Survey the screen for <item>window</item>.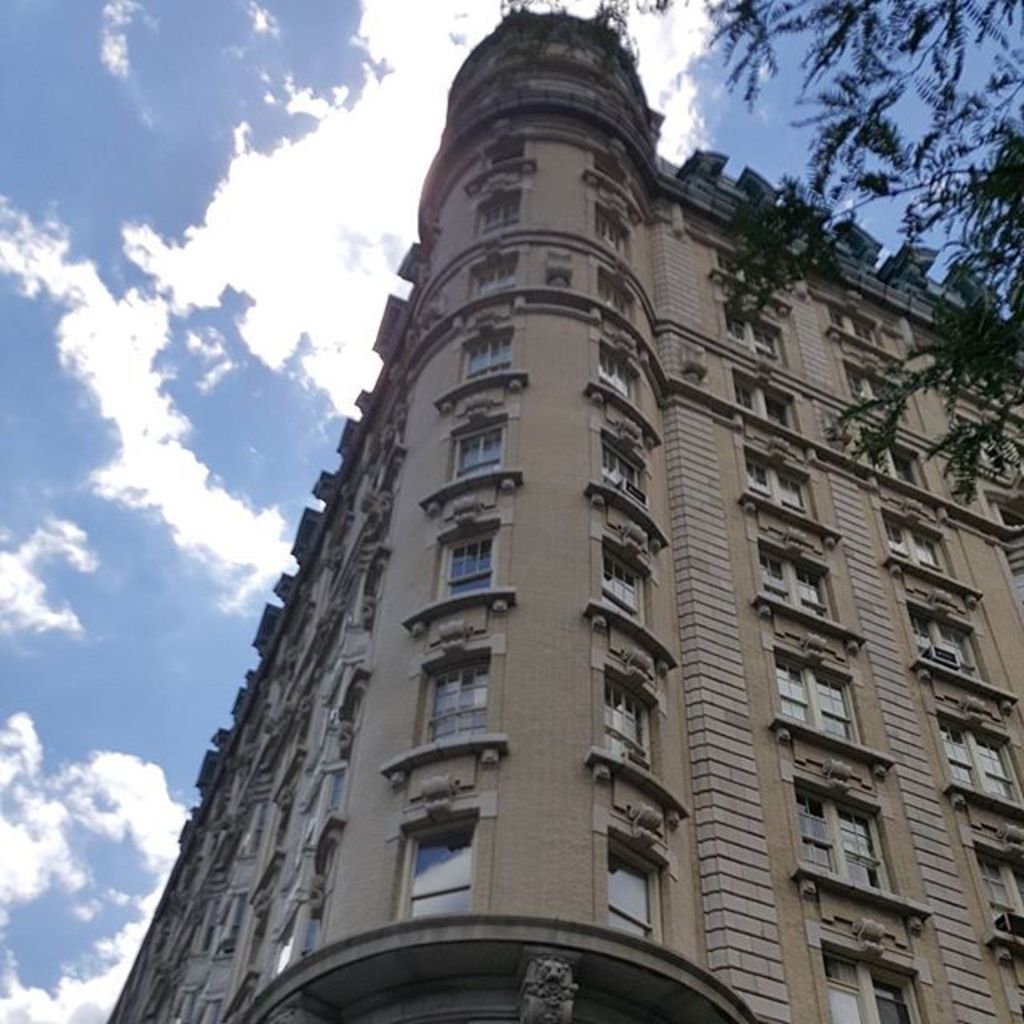
Survey found: {"x1": 747, "y1": 458, "x2": 768, "y2": 498}.
